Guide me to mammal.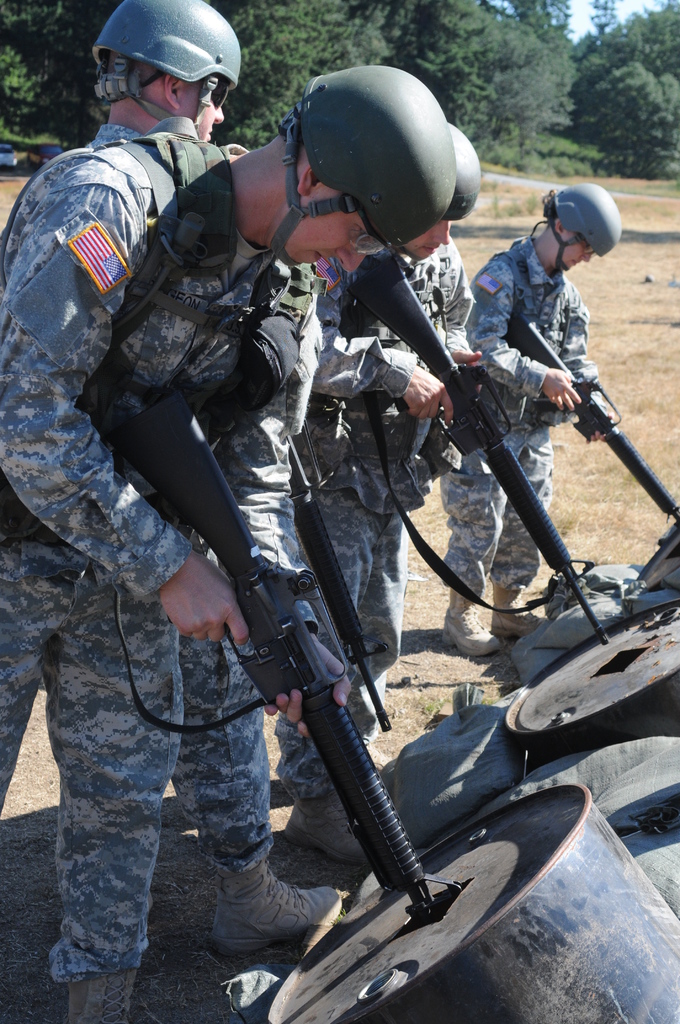
Guidance: (left=0, top=55, right=468, bottom=1023).
